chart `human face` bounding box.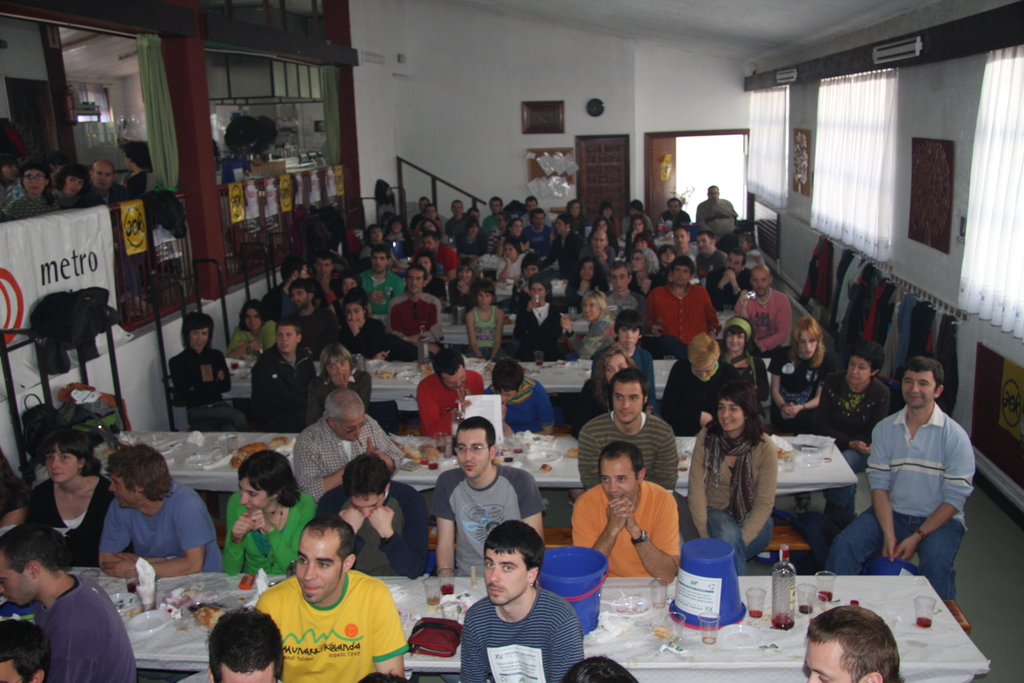
Charted: 708/190/719/199.
